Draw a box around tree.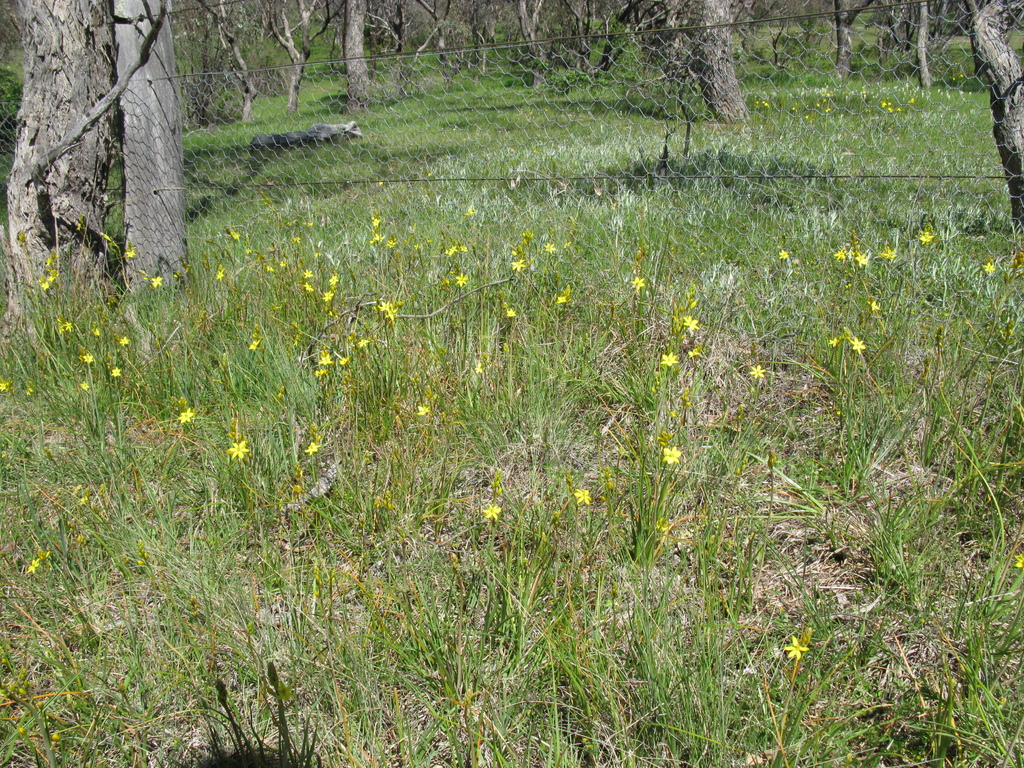
pyautogui.locateOnScreen(888, 0, 970, 95).
